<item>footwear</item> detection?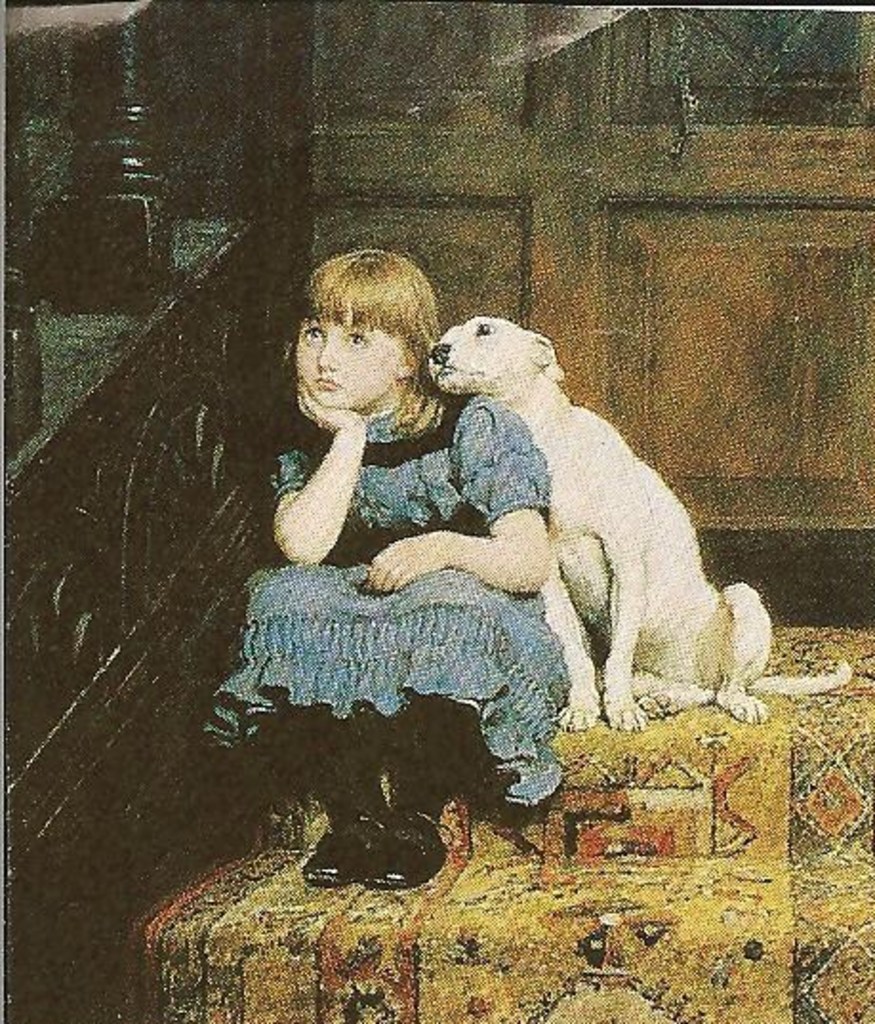
(366, 807, 450, 894)
